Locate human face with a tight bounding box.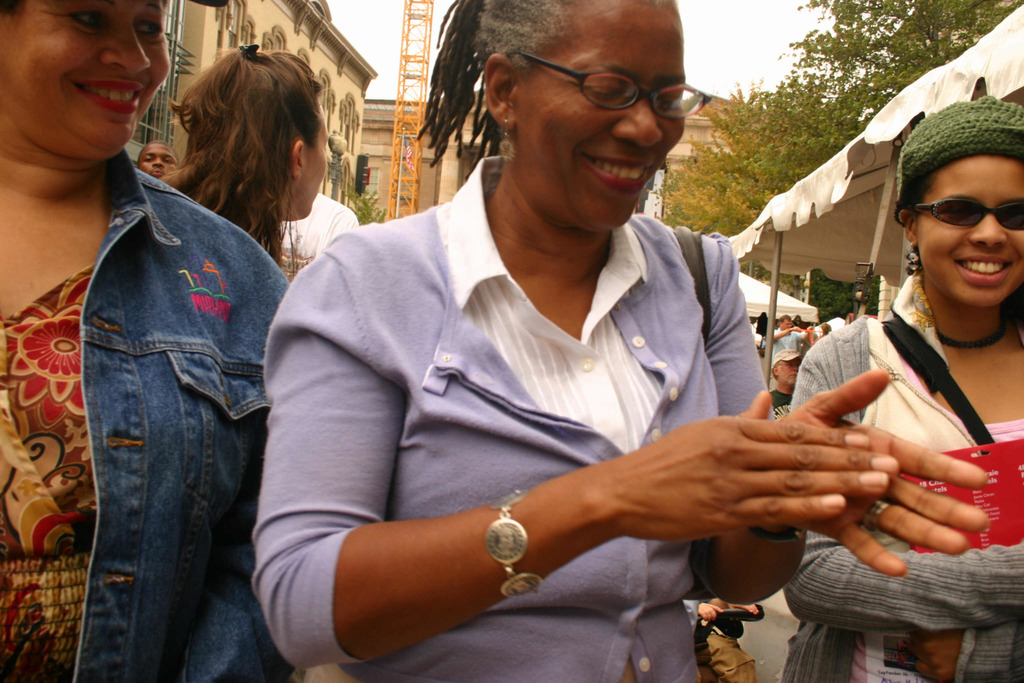
detection(783, 318, 790, 329).
